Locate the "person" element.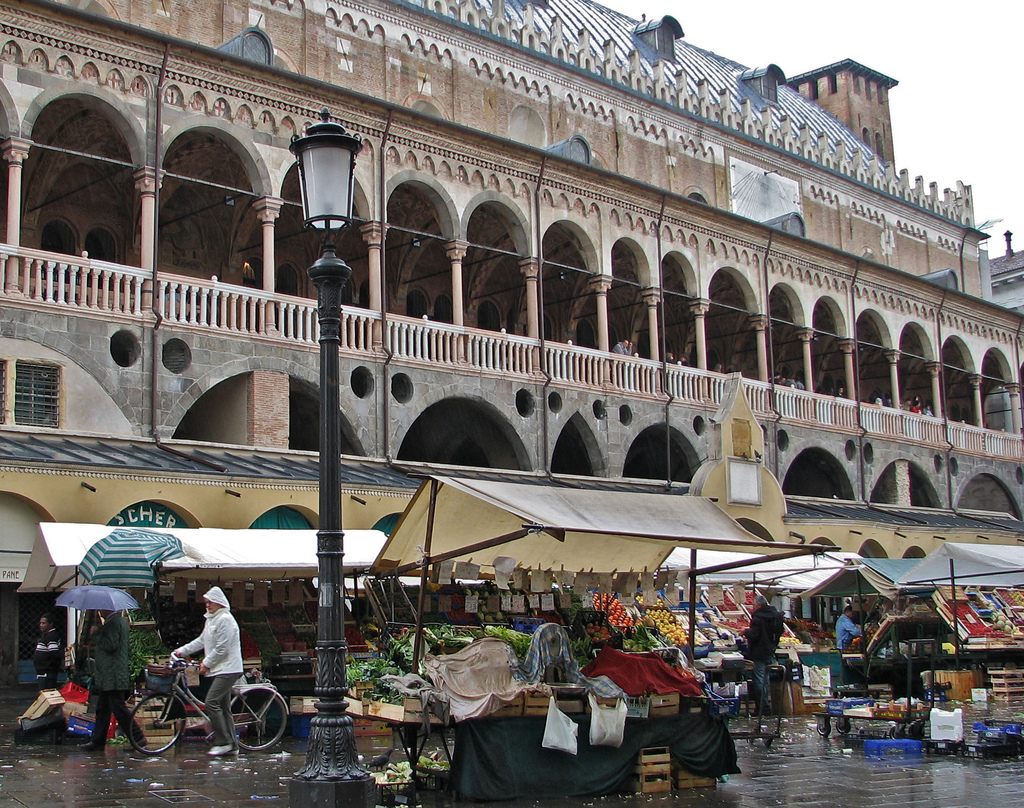
Element bbox: left=742, top=597, right=785, bottom=713.
